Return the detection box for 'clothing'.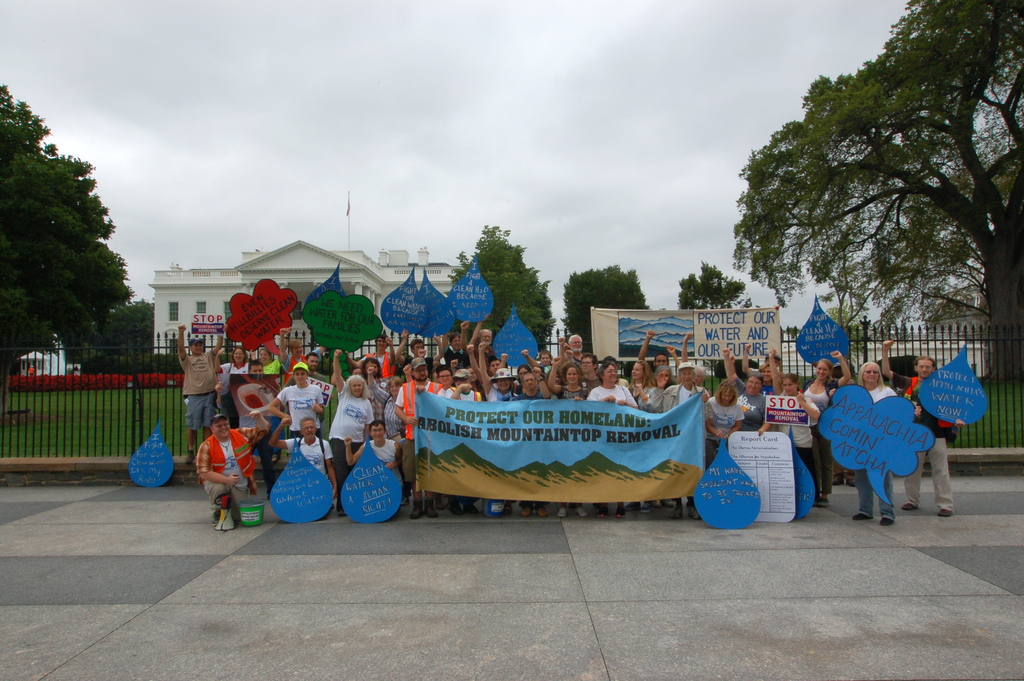
box=[195, 420, 269, 508].
